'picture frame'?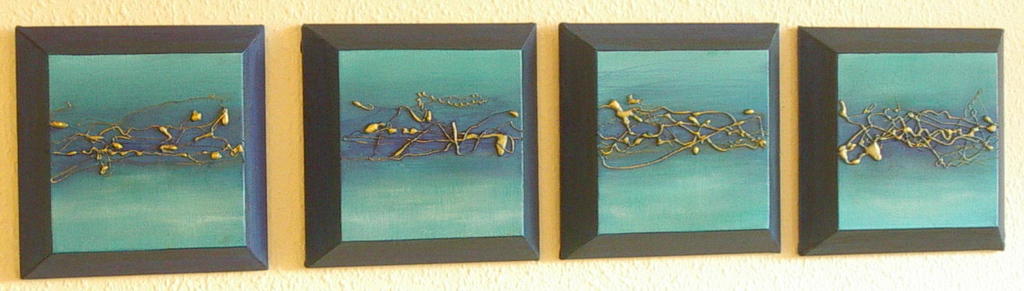
x1=560, y1=22, x2=767, y2=253
